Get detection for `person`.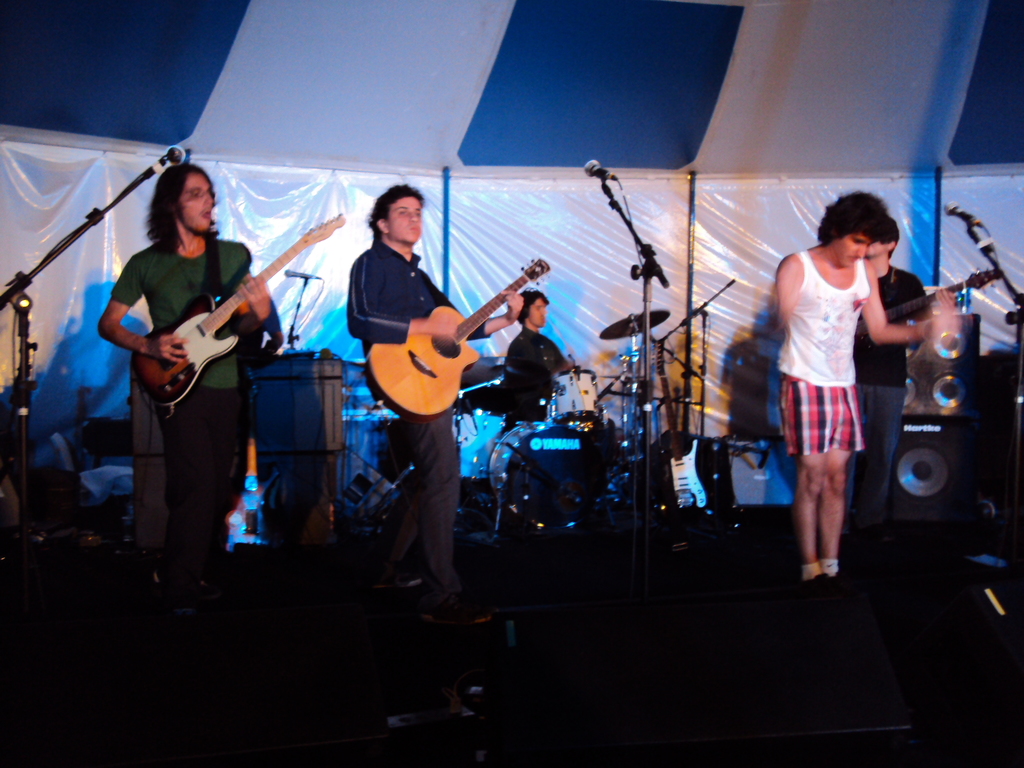
Detection: 844 218 929 529.
